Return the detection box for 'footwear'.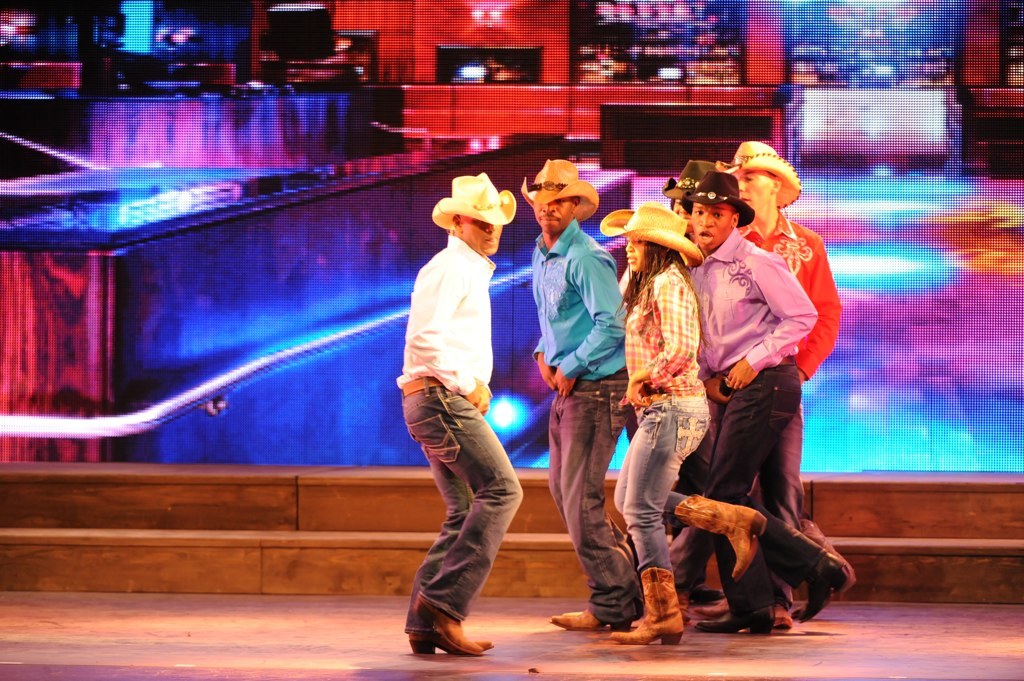
detection(614, 562, 684, 647).
